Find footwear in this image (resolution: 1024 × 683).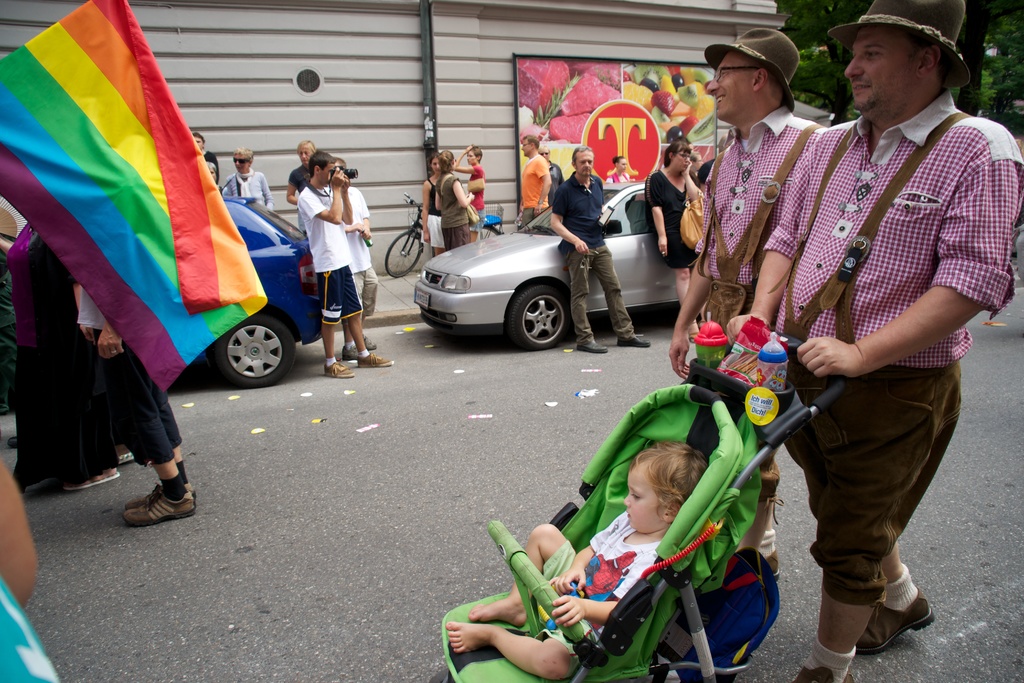
[left=124, top=477, right=198, bottom=503].
